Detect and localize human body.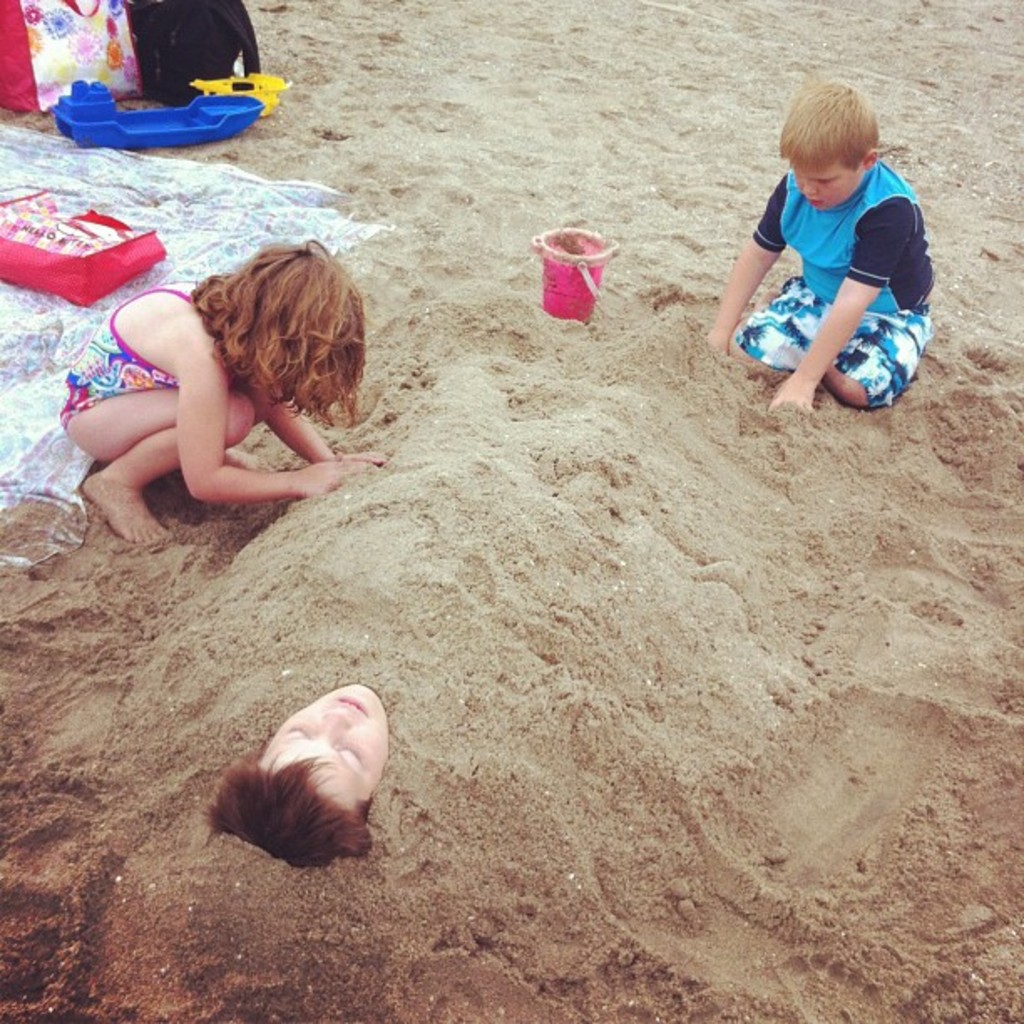
Localized at (x1=50, y1=236, x2=348, y2=540).
